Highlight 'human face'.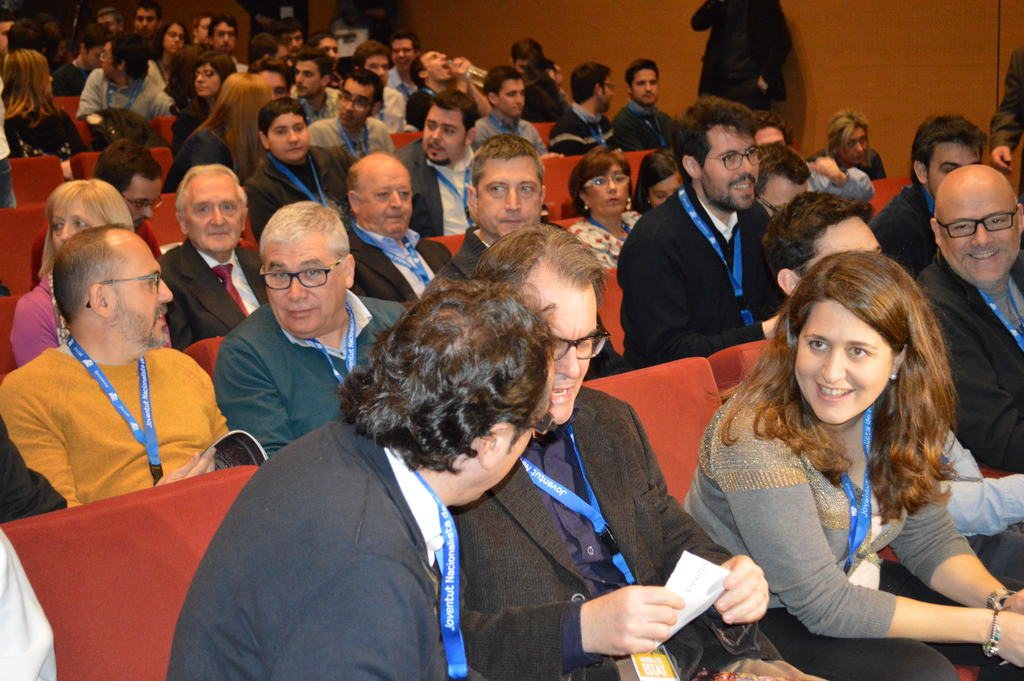
Highlighted region: 422, 111, 464, 161.
